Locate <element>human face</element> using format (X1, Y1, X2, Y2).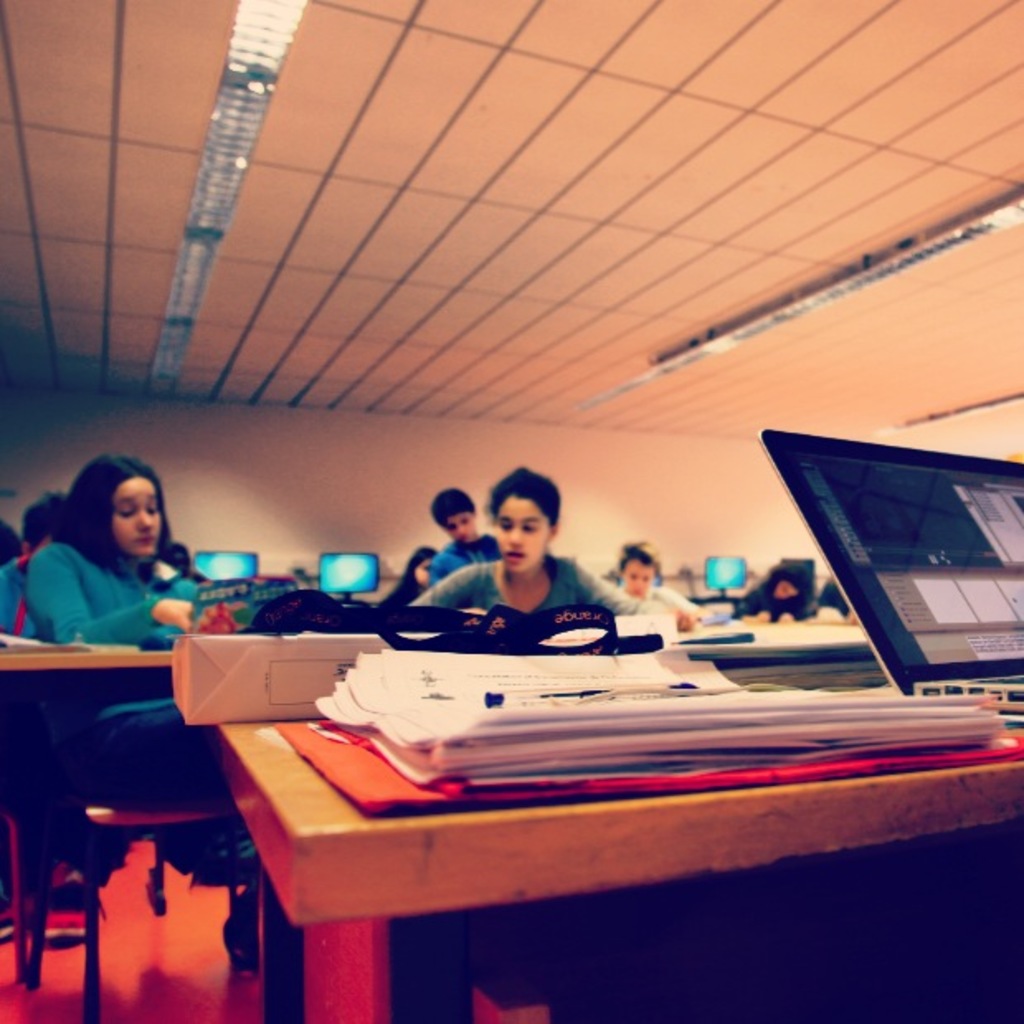
(623, 563, 657, 595).
